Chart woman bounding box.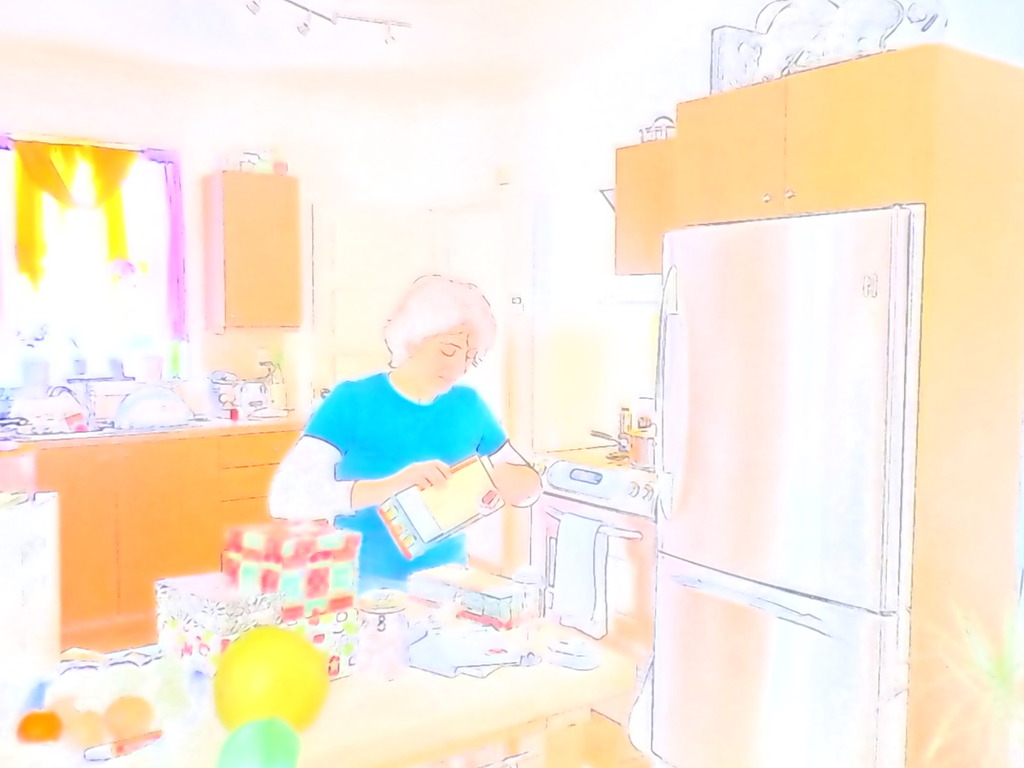
Charted: select_region(255, 259, 543, 598).
